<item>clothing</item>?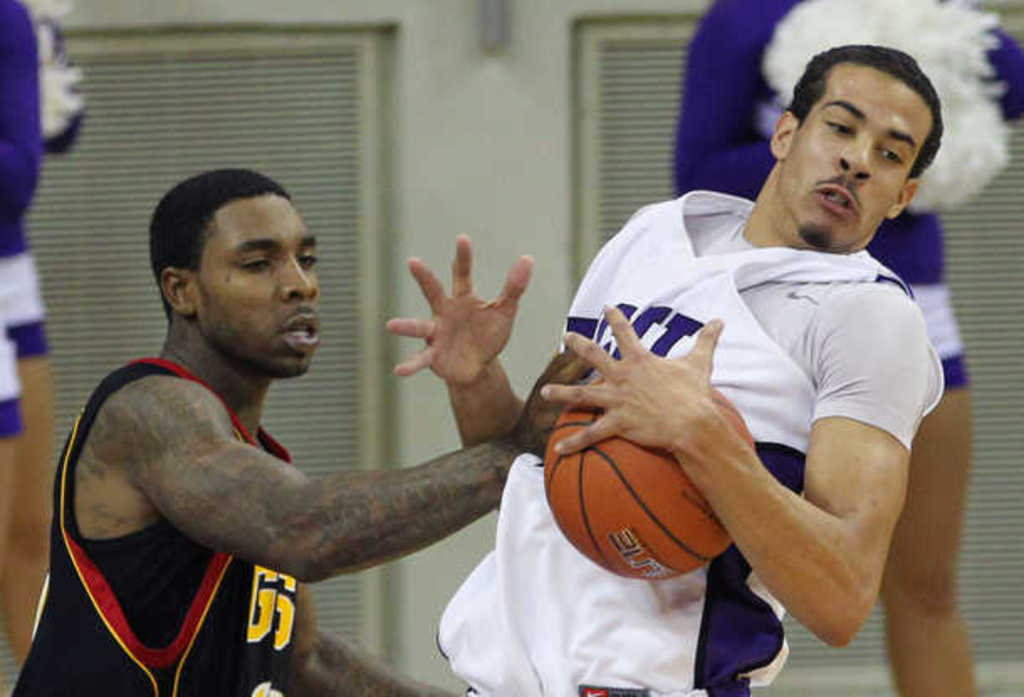
(436,198,938,695)
